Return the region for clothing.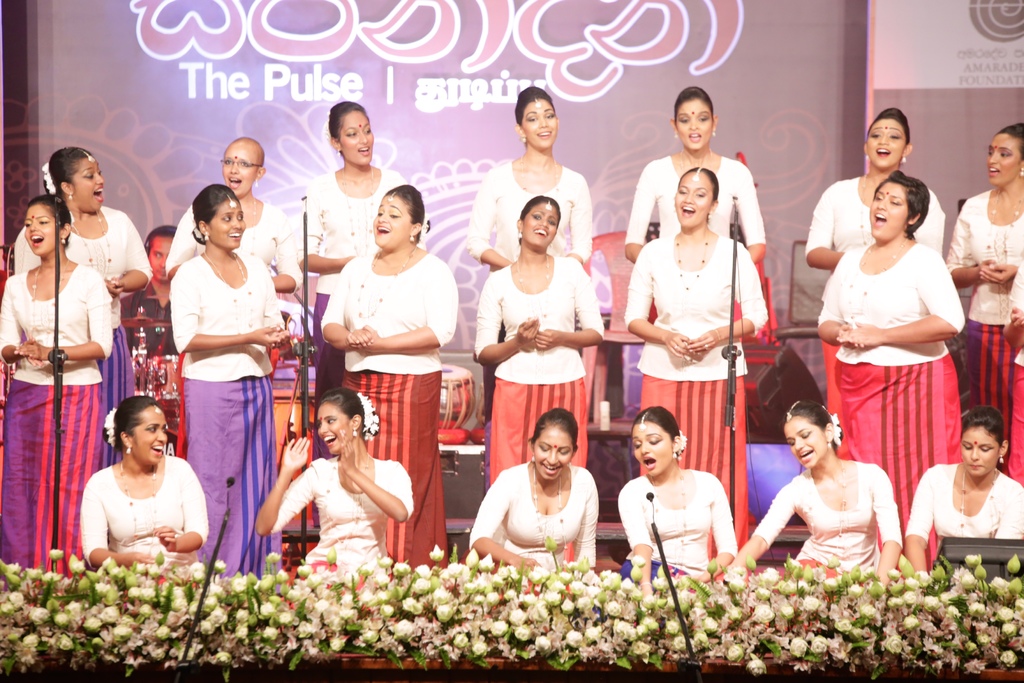
rect(300, 168, 408, 519).
